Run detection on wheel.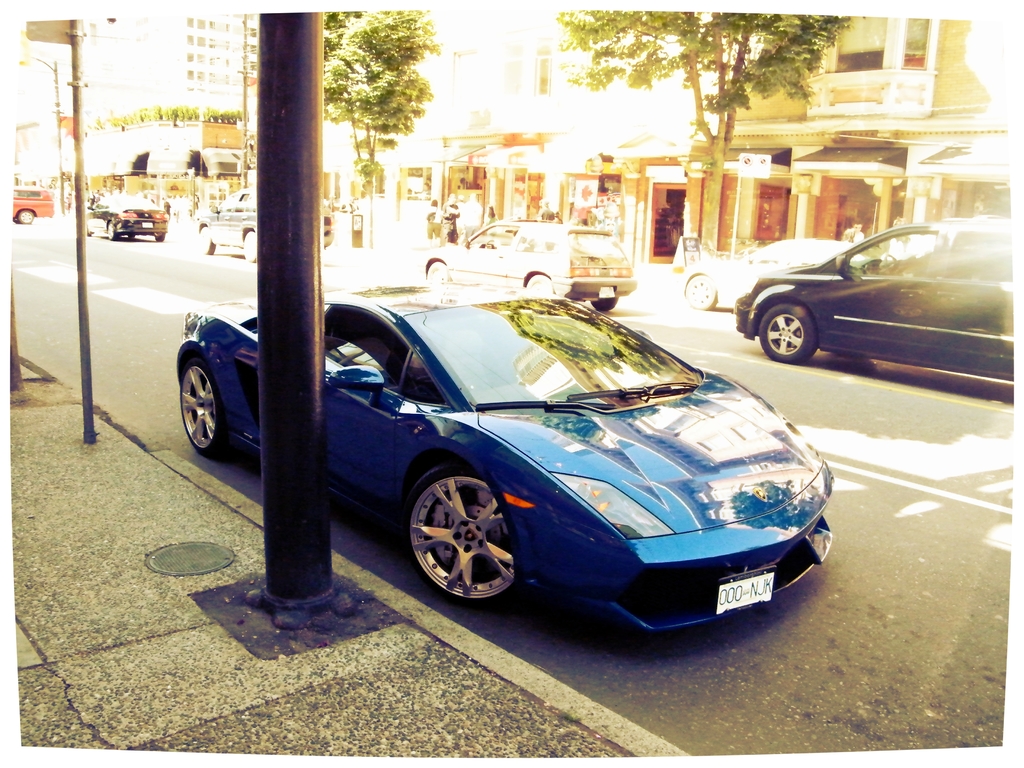
Result: box(13, 219, 20, 224).
